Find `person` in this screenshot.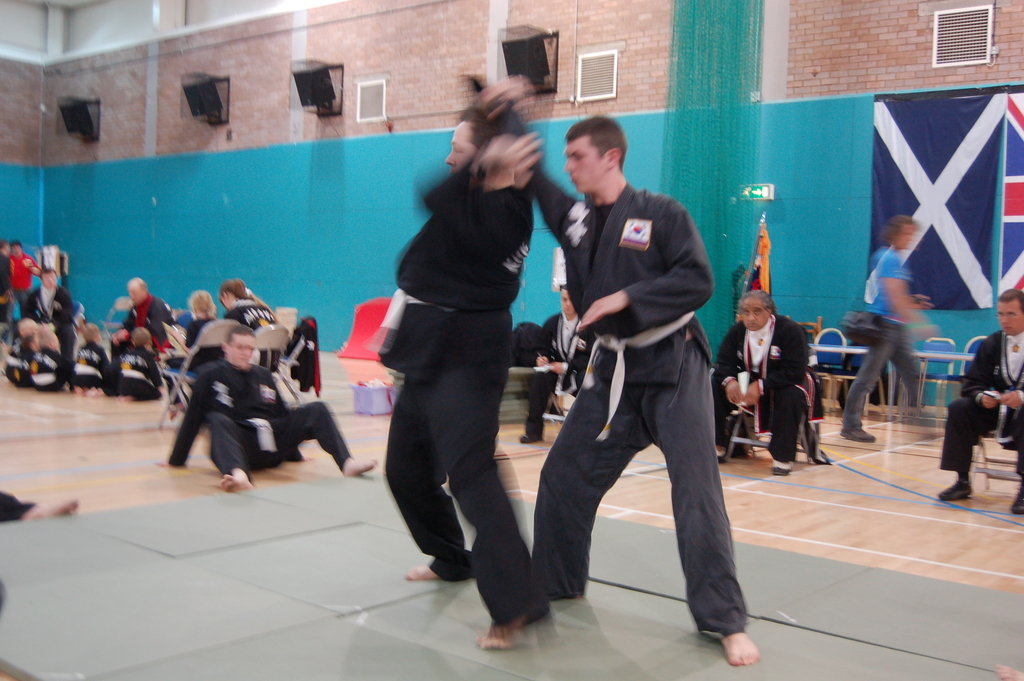
The bounding box for `person` is <region>939, 284, 1023, 524</region>.
